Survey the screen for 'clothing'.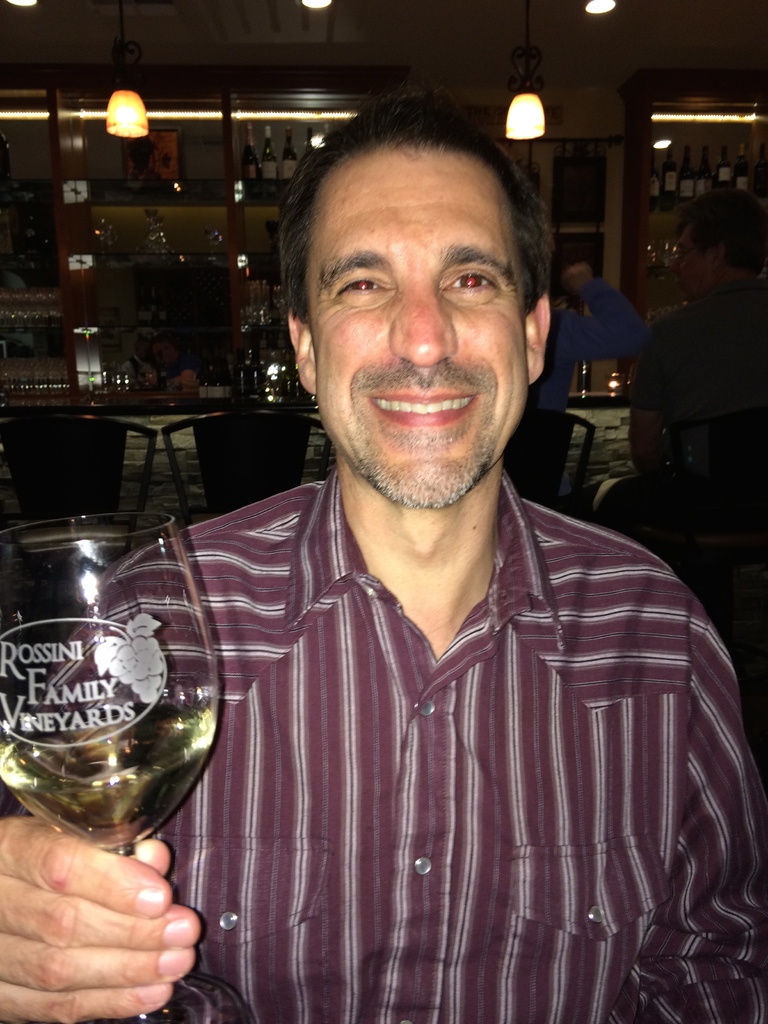
Survey found: box(108, 340, 751, 1023).
